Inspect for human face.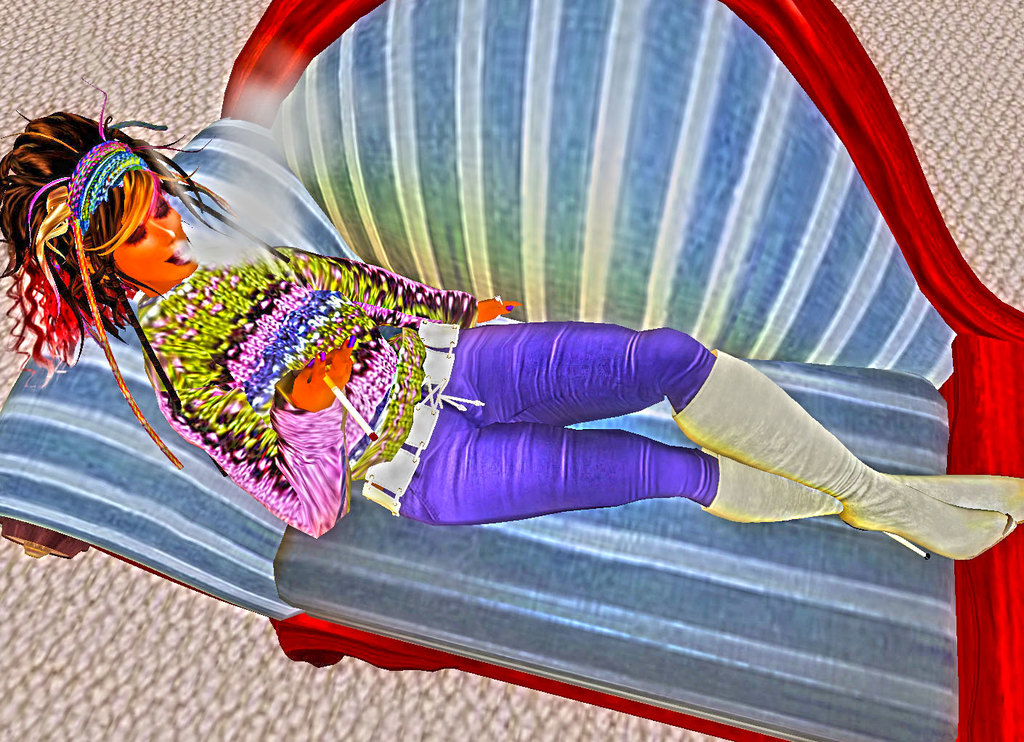
Inspection: (119,179,195,275).
